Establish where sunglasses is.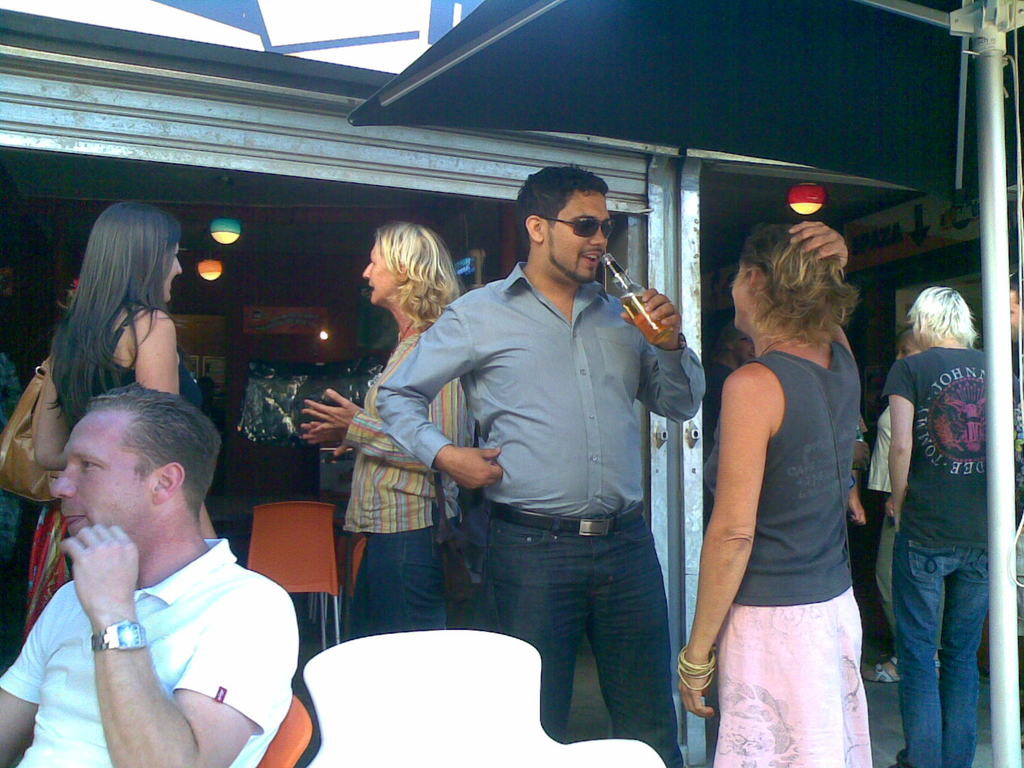
Established at rect(544, 214, 613, 241).
